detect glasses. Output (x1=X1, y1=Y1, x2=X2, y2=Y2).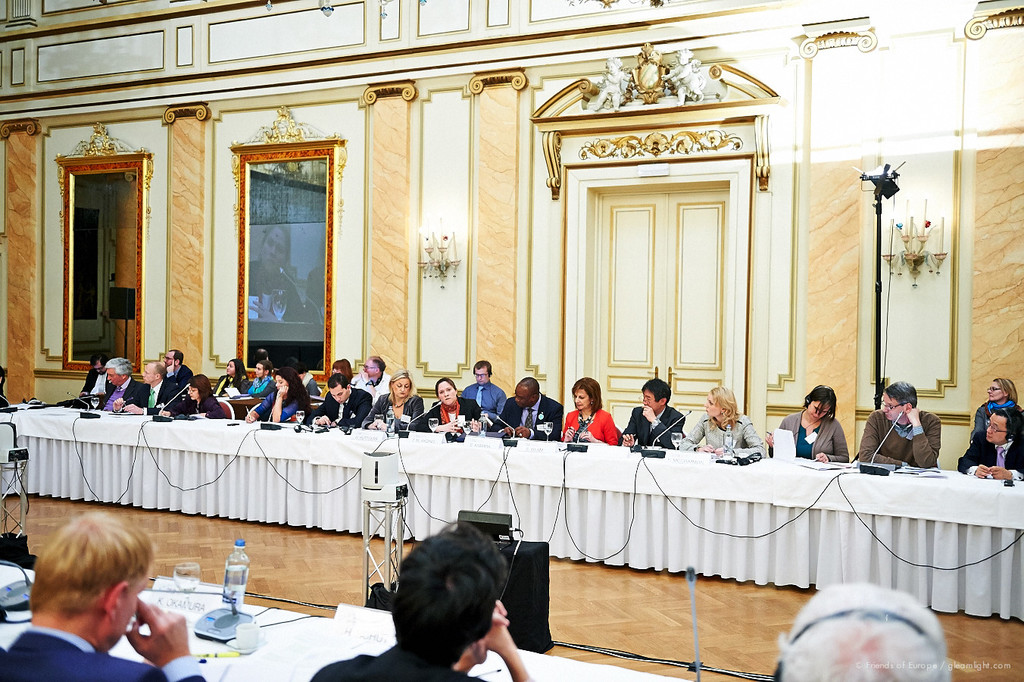
(x1=188, y1=388, x2=198, y2=390).
